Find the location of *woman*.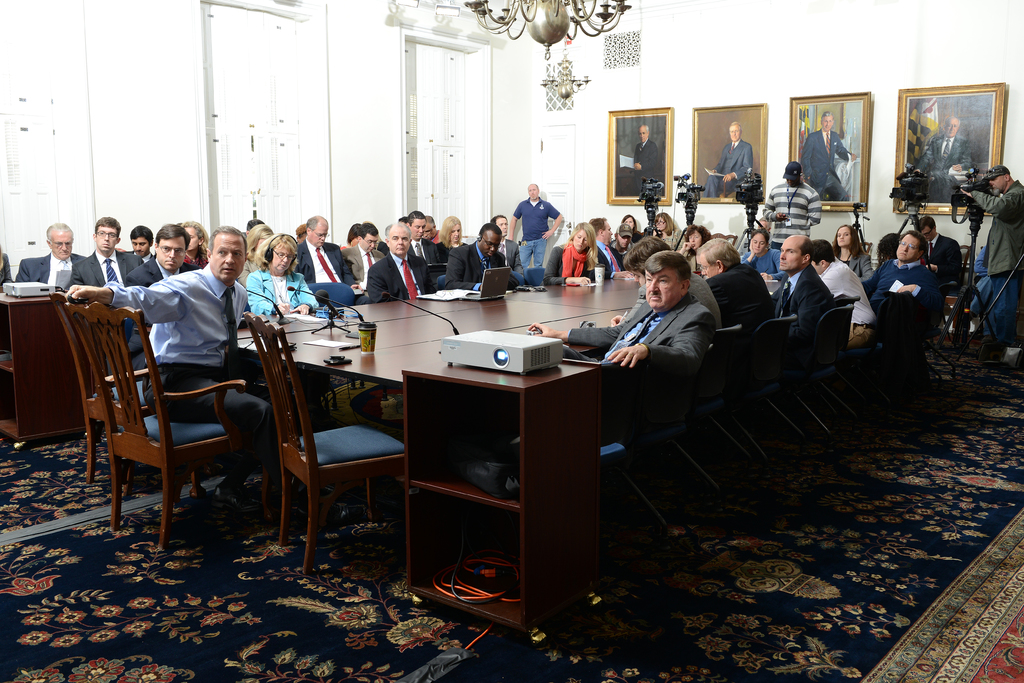
Location: select_region(677, 223, 712, 278).
